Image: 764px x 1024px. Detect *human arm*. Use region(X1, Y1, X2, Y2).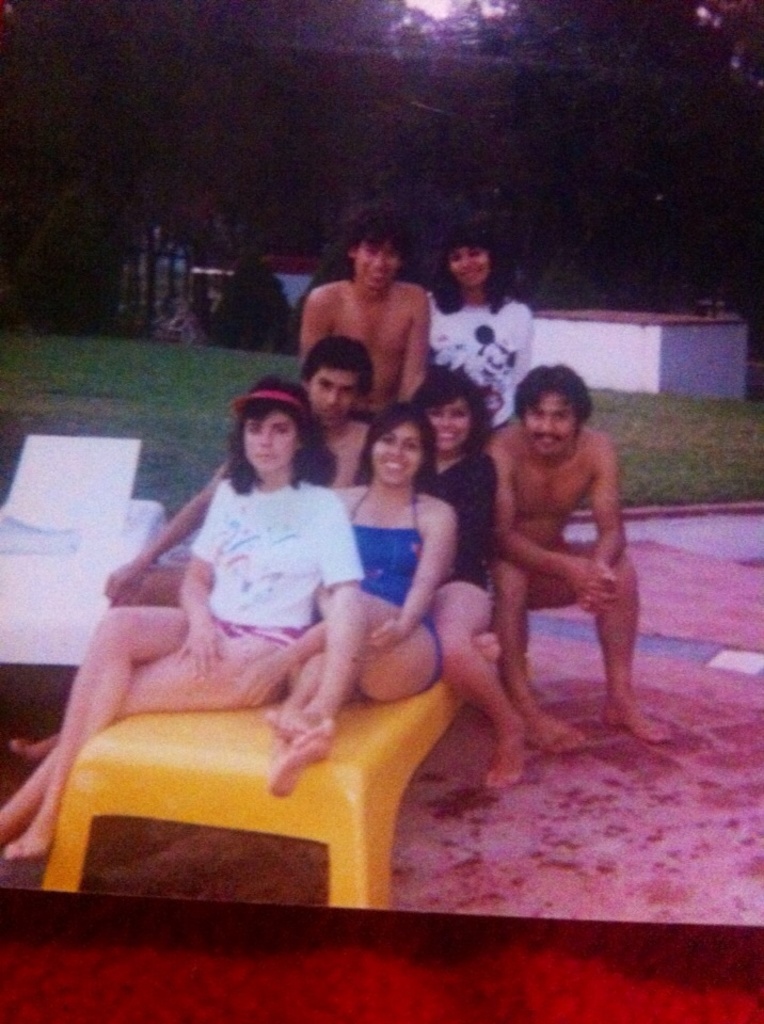
region(370, 490, 461, 649).
